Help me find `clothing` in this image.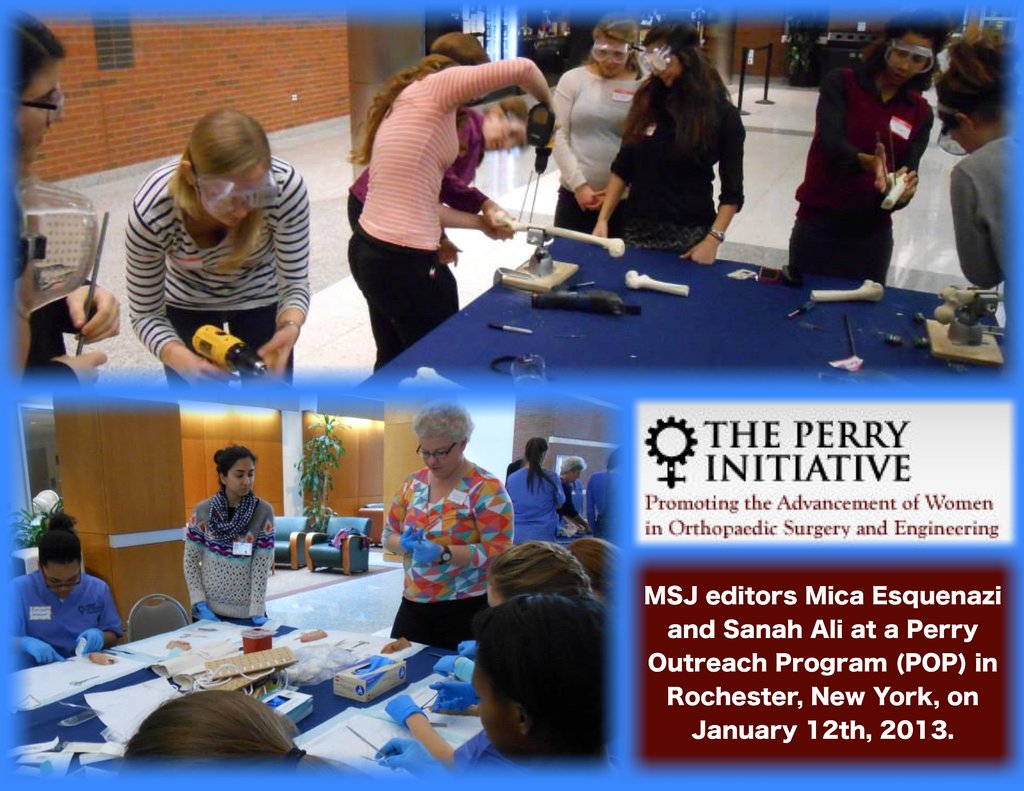
Found it: 552/63/641/236.
